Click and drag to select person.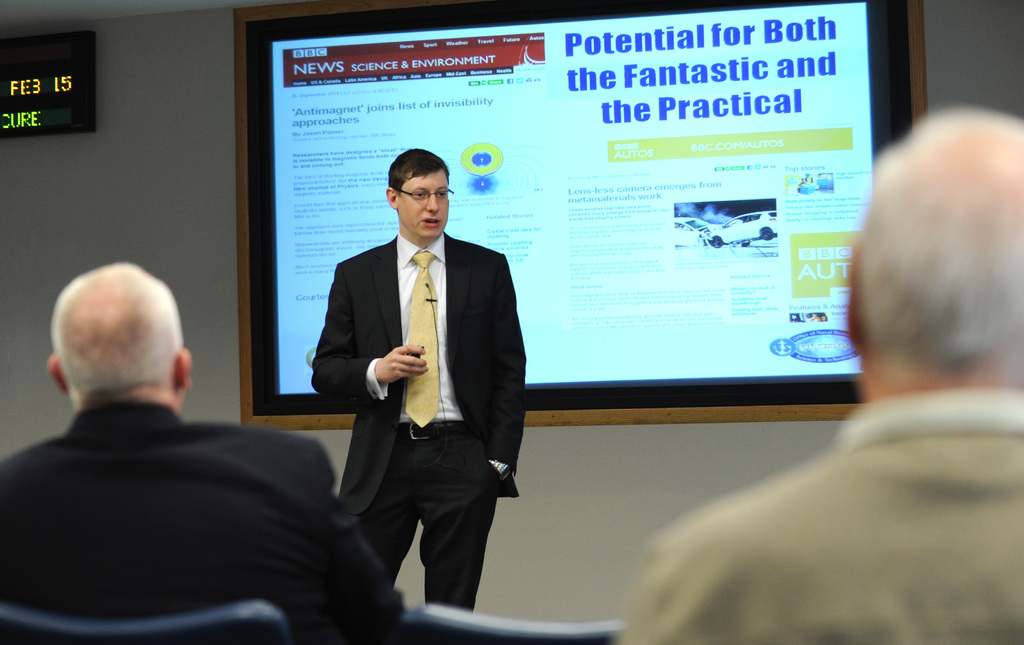
Selection: [308, 148, 524, 612].
